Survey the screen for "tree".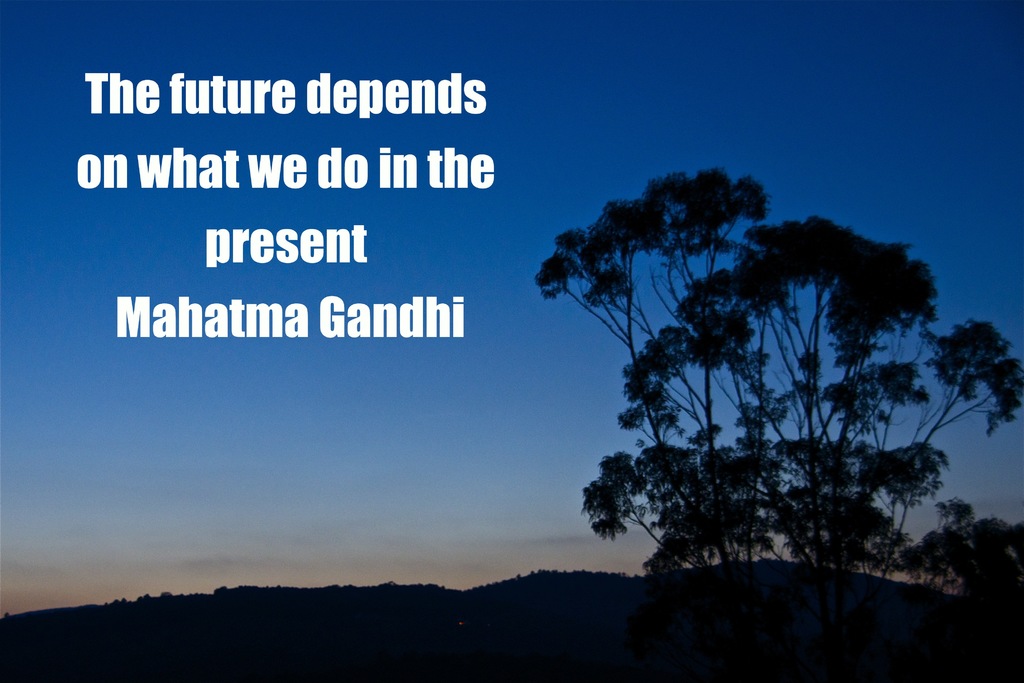
Survey found: {"x1": 909, "y1": 511, "x2": 1023, "y2": 600}.
